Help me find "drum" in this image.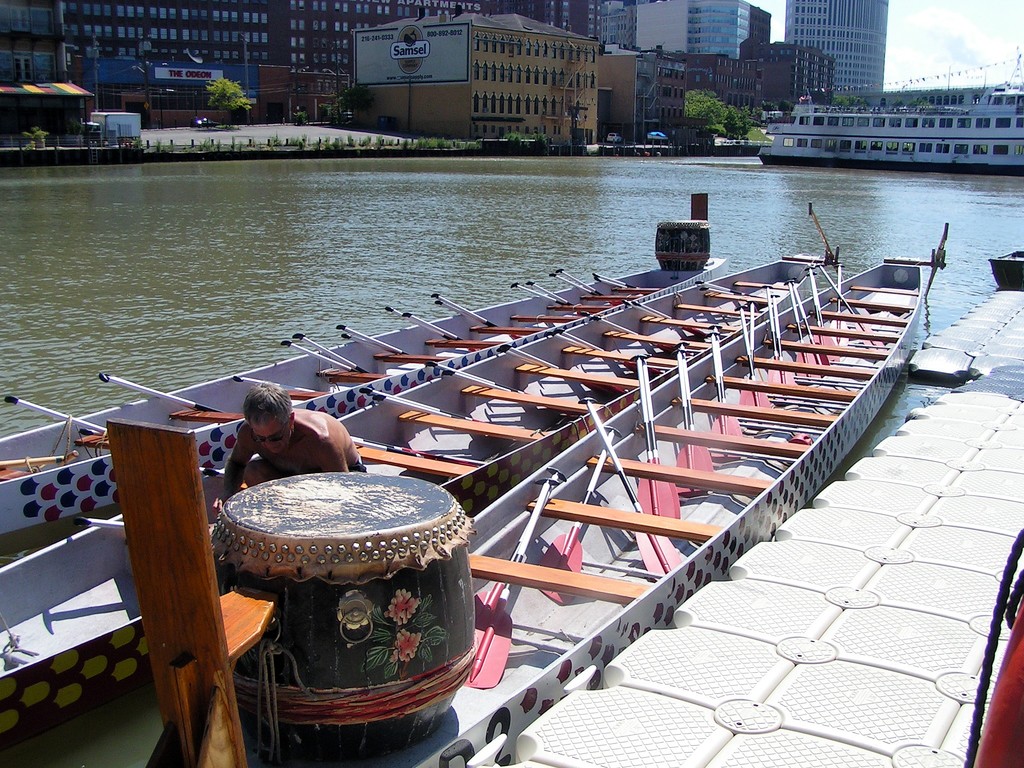
Found it: <bbox>210, 470, 477, 763</bbox>.
